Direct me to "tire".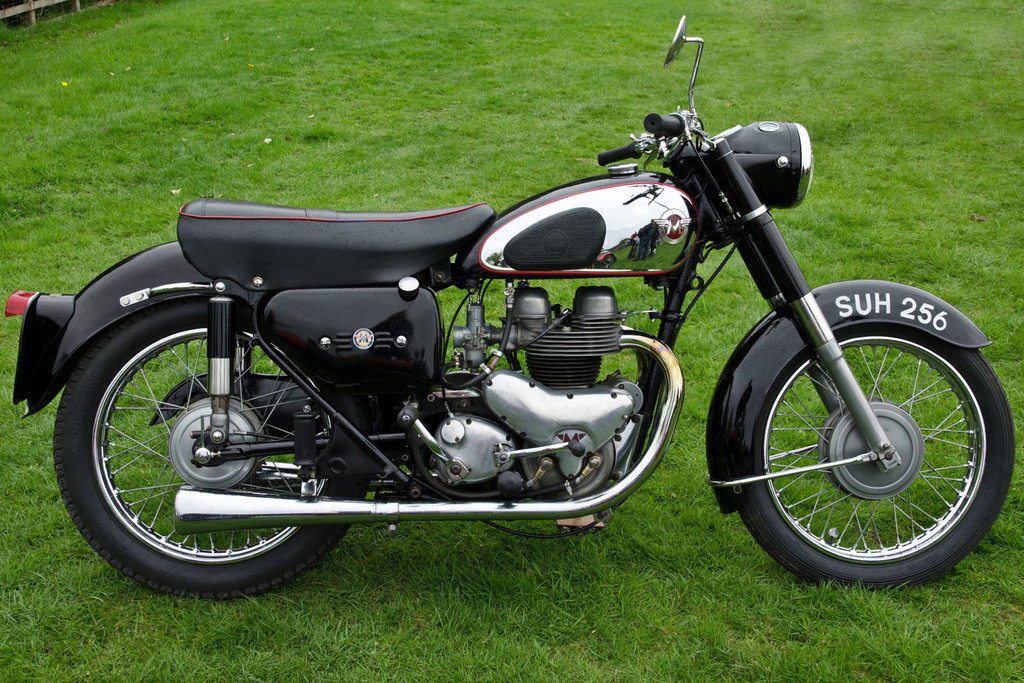
Direction: Rect(56, 303, 353, 599).
